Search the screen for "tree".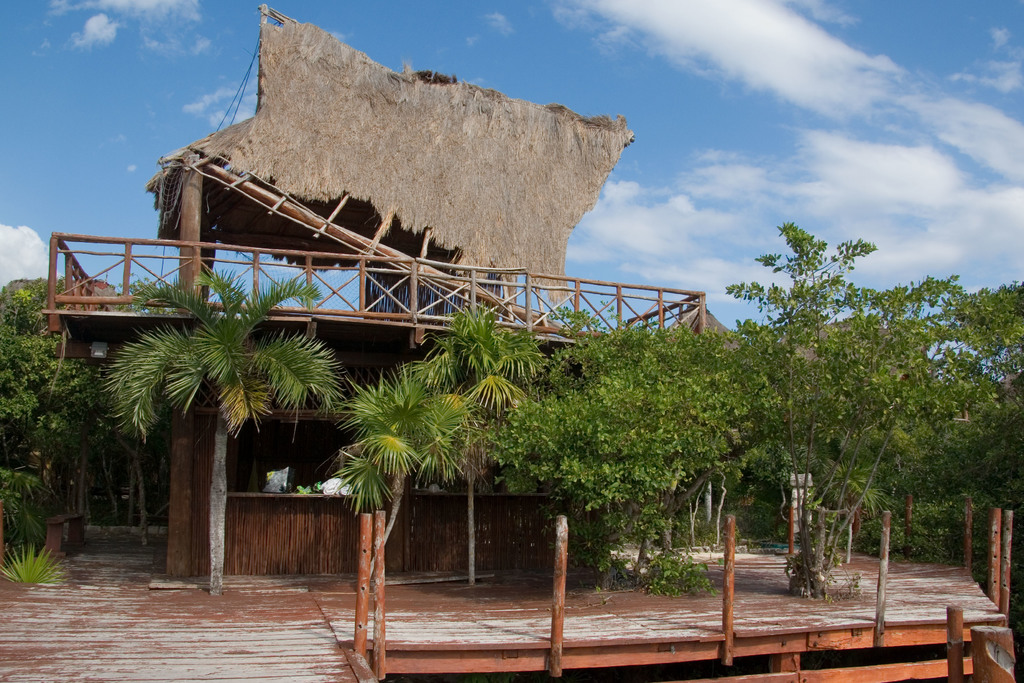
Found at select_region(1, 261, 101, 547).
